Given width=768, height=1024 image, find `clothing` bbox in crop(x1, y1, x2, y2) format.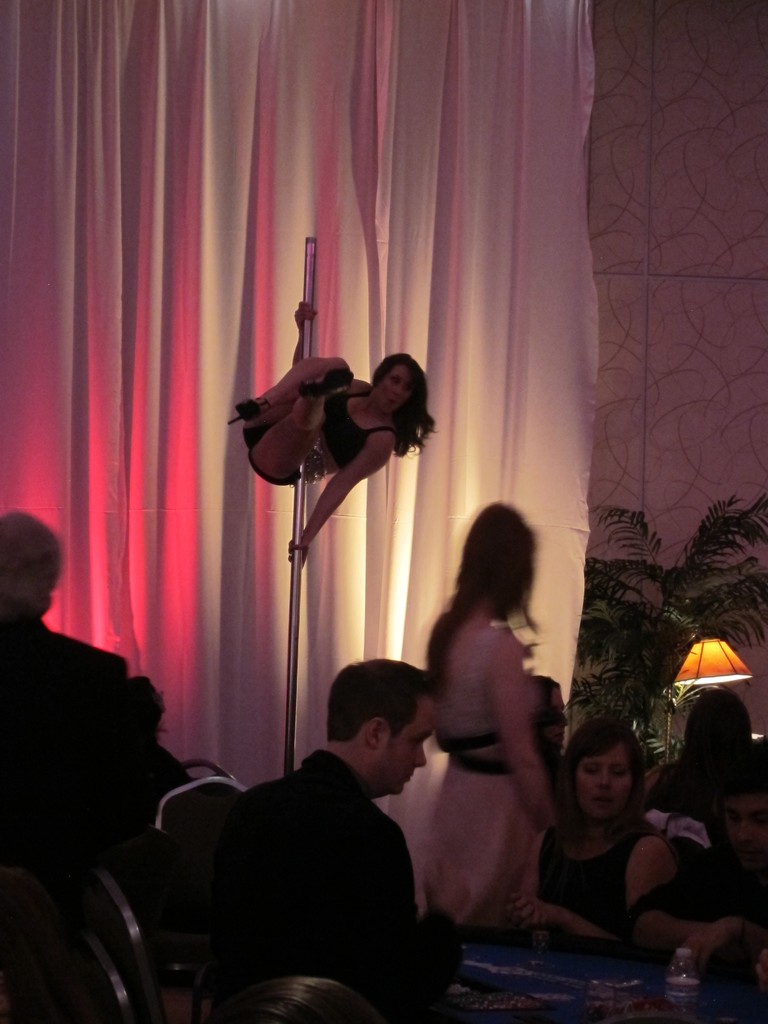
crop(417, 629, 552, 929).
